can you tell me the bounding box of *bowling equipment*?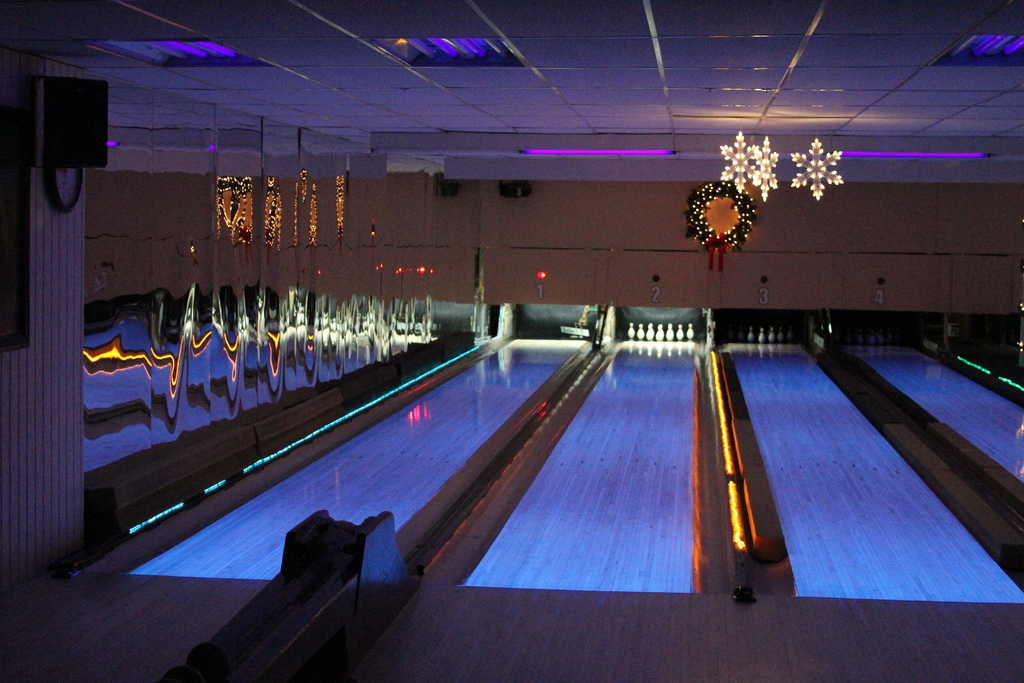
rect(148, 508, 424, 682).
